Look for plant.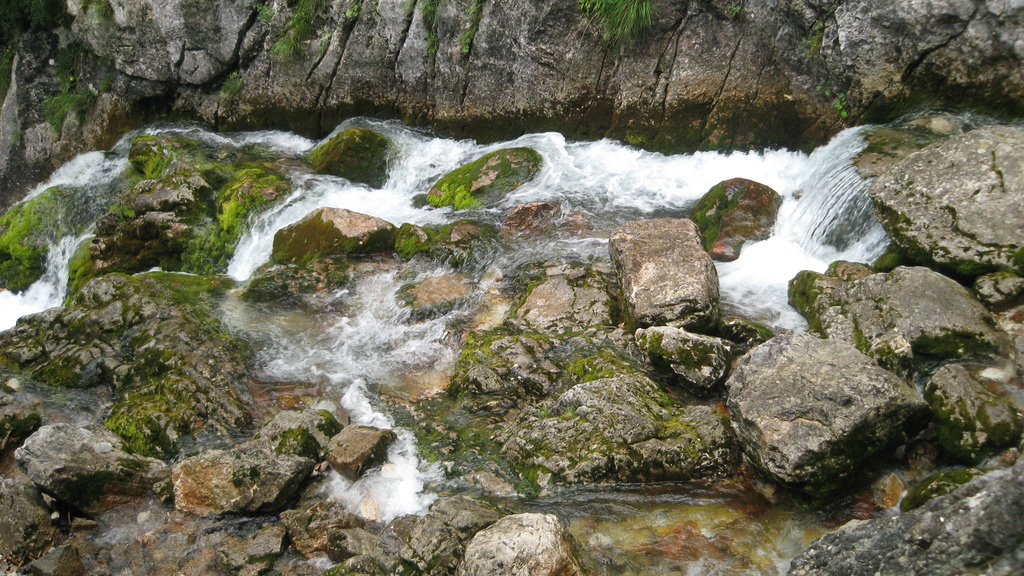
Found: box=[42, 41, 123, 138].
